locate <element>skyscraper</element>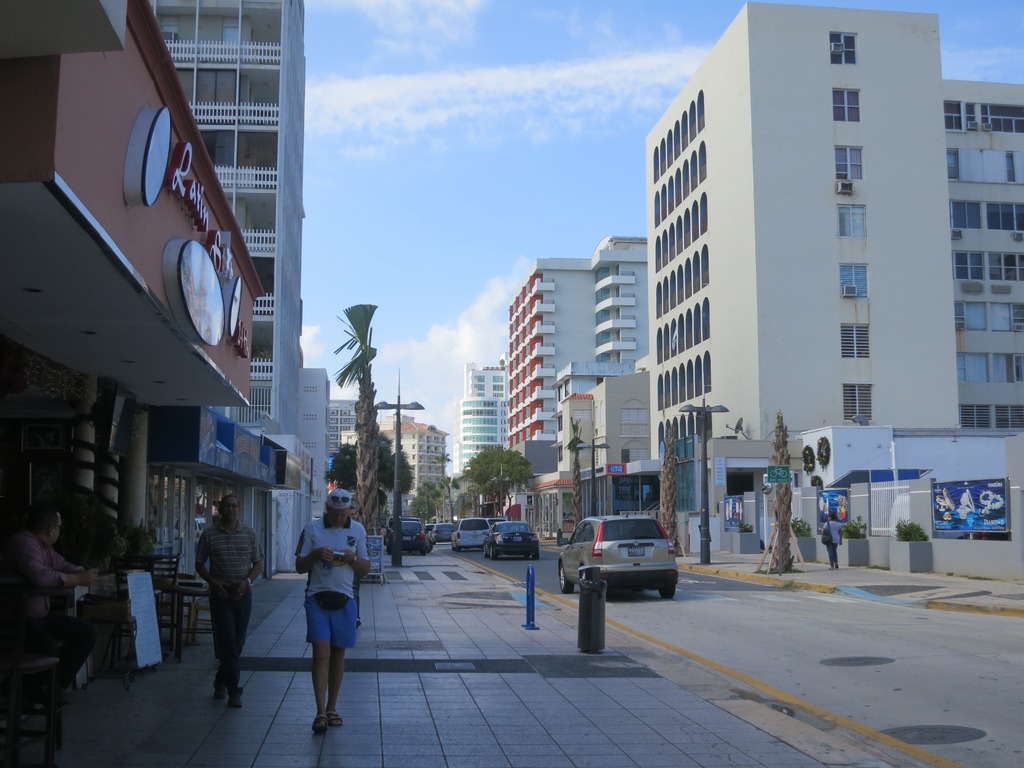
[left=0, top=0, right=285, bottom=682]
